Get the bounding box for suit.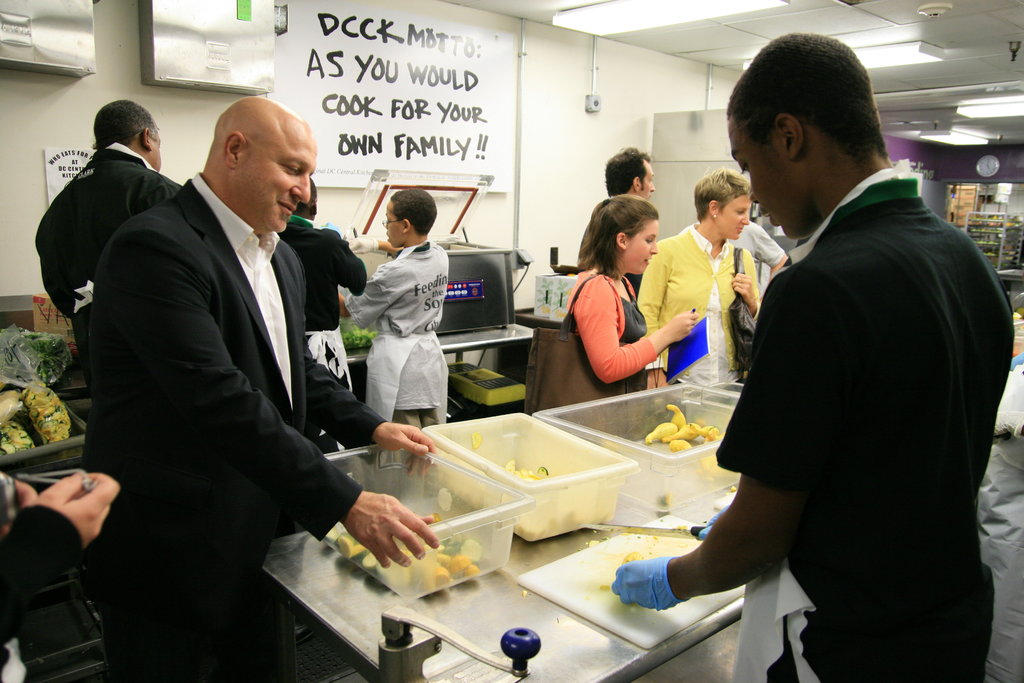
detection(122, 126, 405, 643).
